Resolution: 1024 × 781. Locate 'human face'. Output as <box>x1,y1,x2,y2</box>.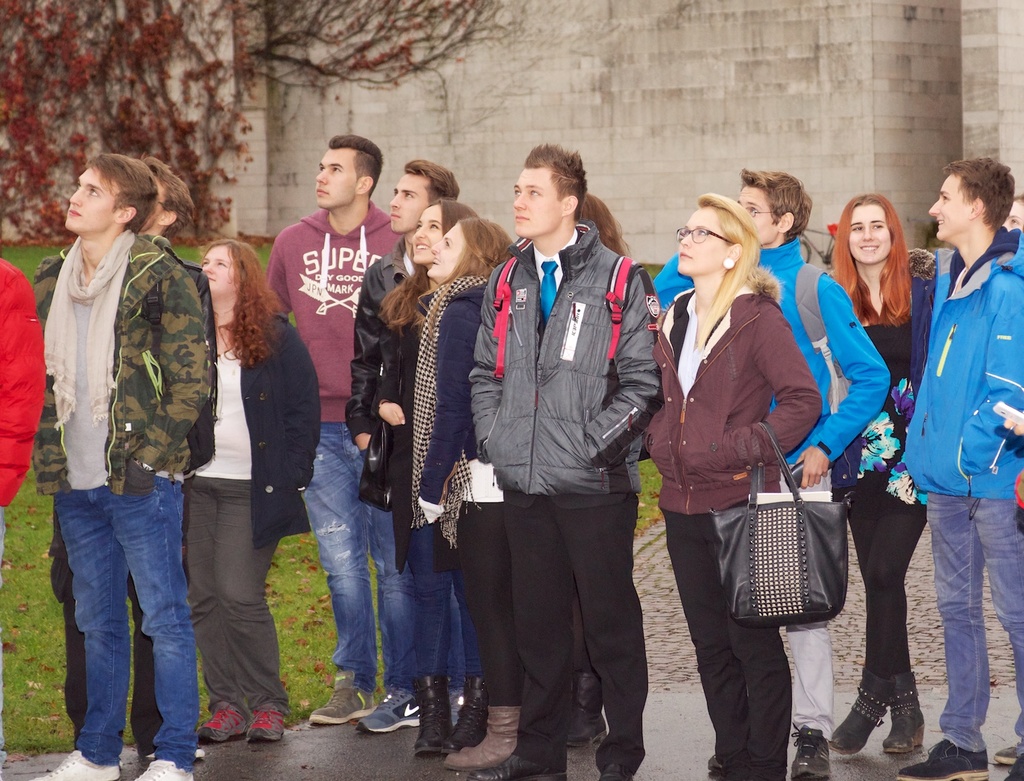
<box>59,162,114,234</box>.
